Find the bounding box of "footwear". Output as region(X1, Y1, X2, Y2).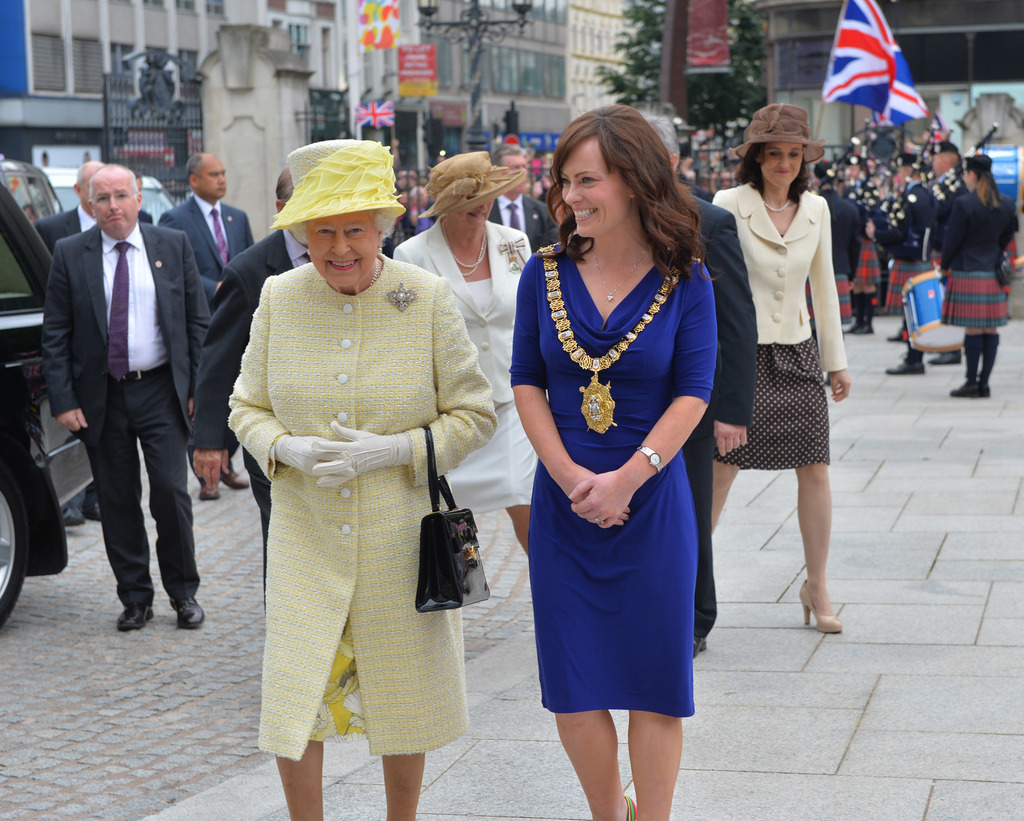
region(797, 580, 842, 629).
